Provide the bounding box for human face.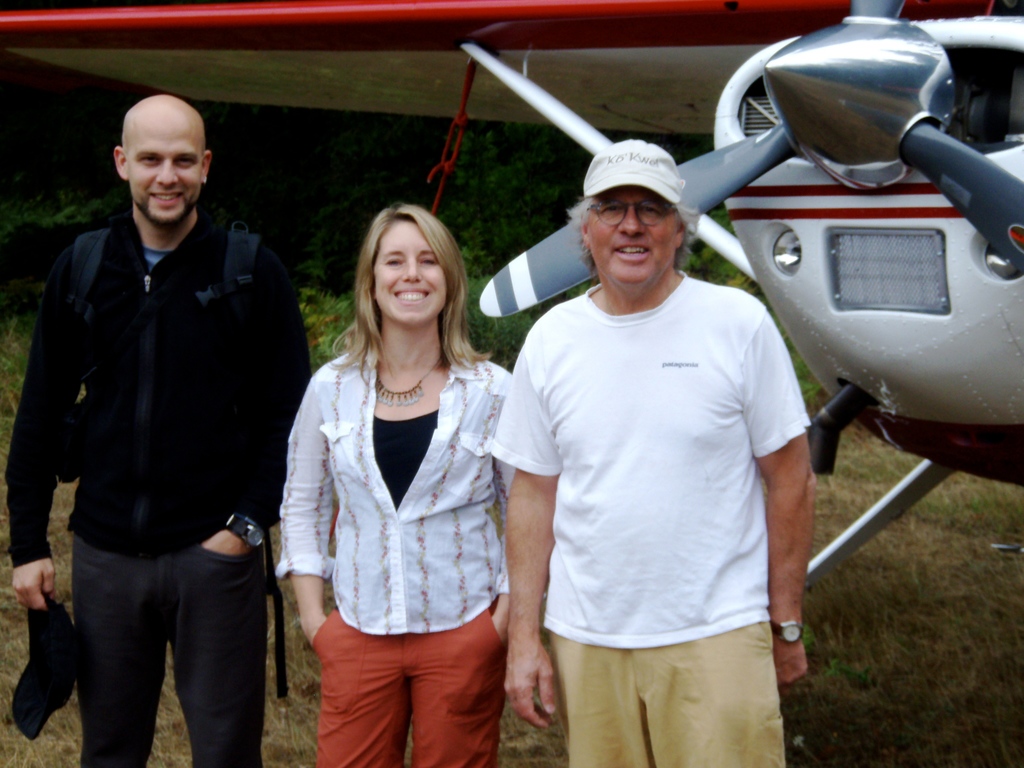
[x1=374, y1=220, x2=447, y2=330].
